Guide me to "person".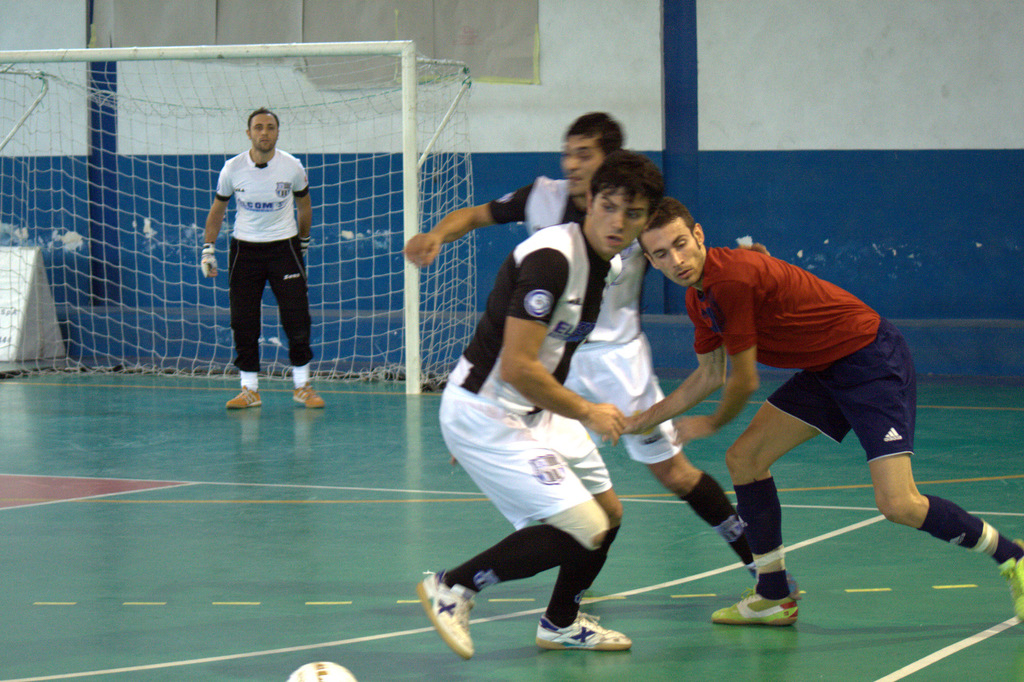
Guidance: rect(206, 91, 310, 413).
